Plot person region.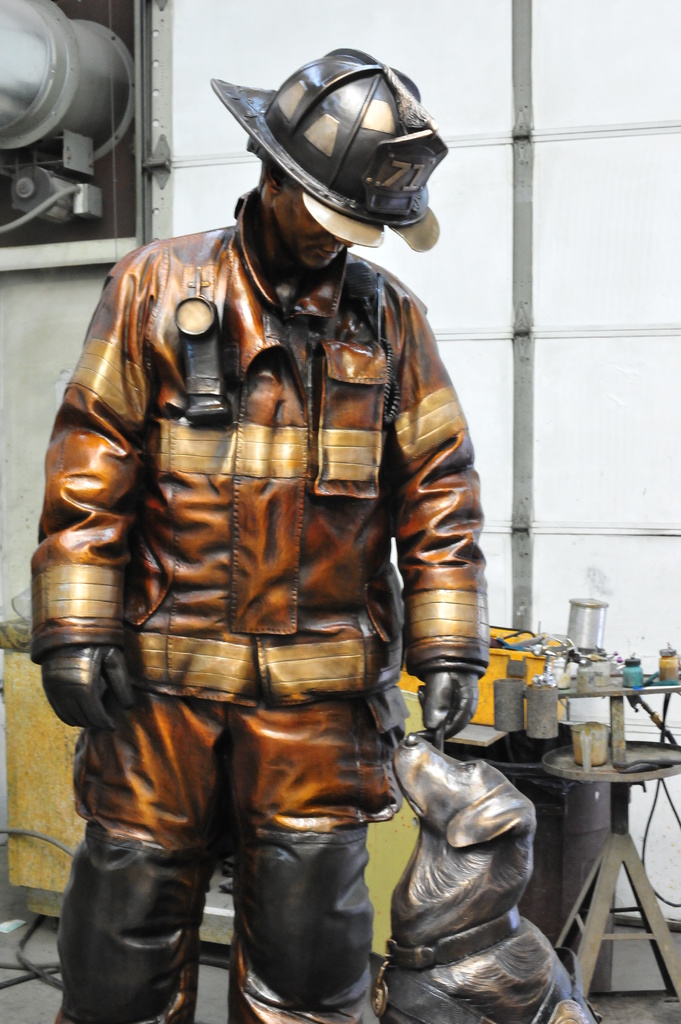
Plotted at (x1=33, y1=47, x2=495, y2=1021).
